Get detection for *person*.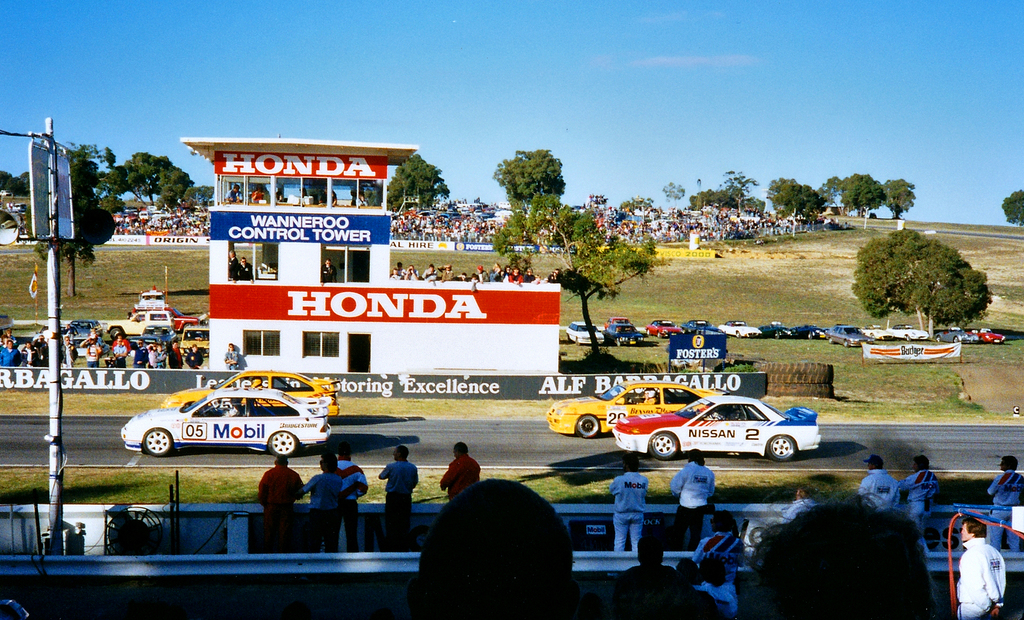
Detection: (473, 273, 477, 282).
